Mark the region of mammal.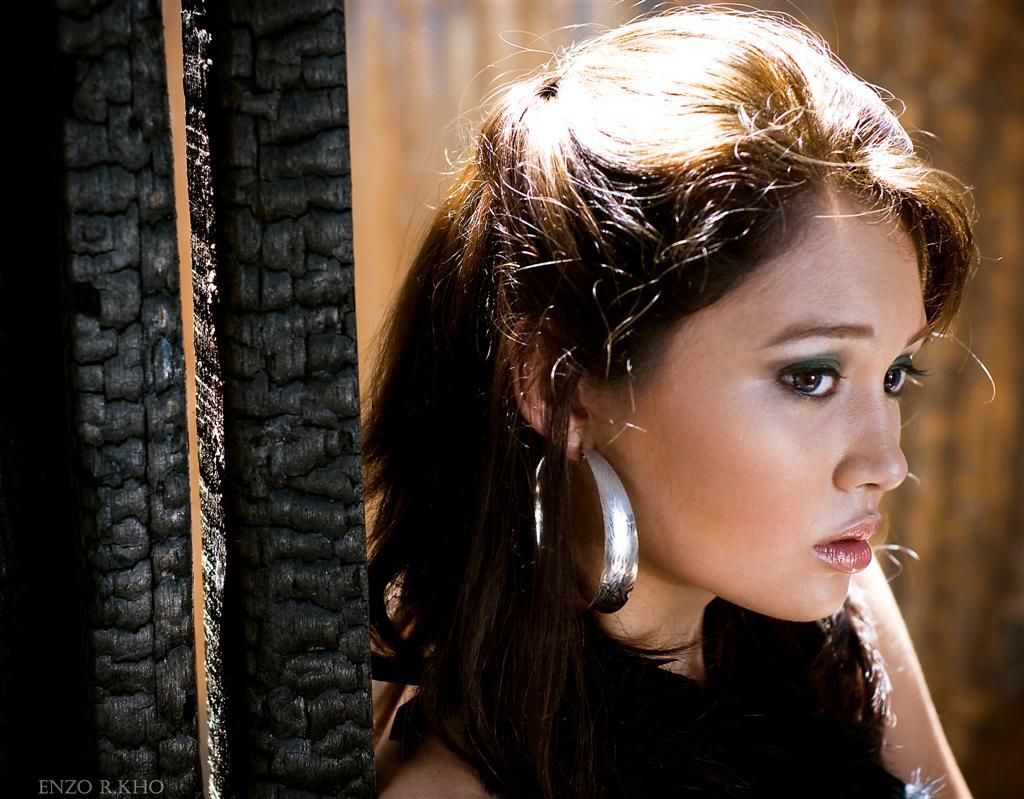
Region: (left=308, top=0, right=1011, bottom=784).
